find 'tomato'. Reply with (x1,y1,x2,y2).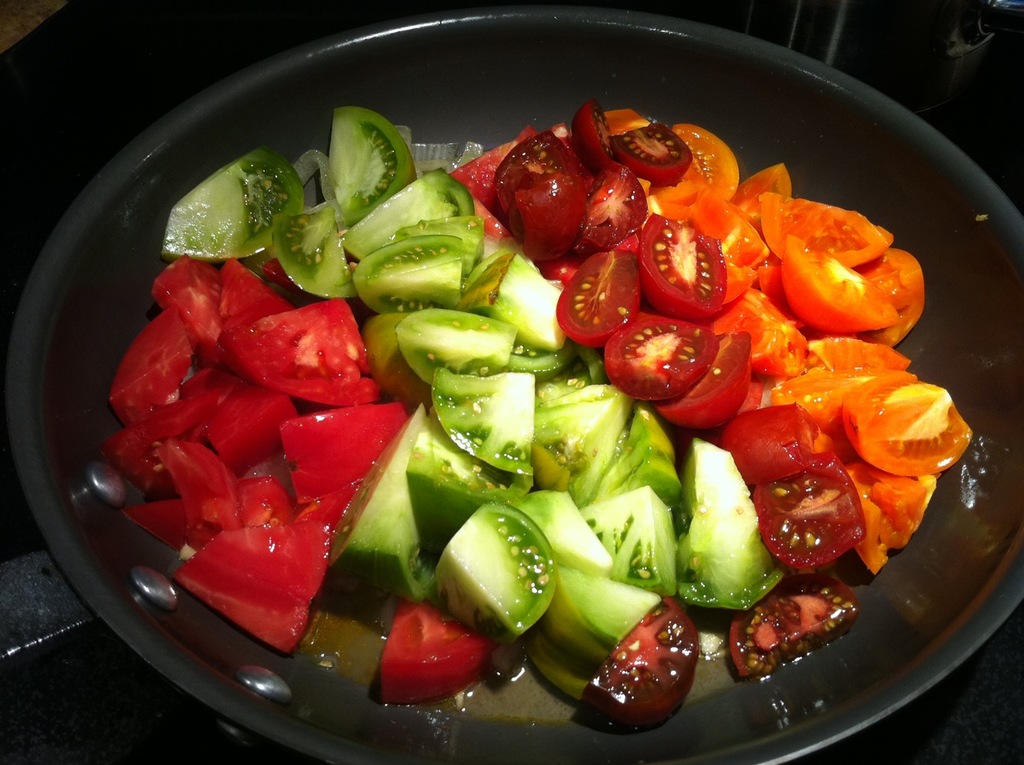
(597,596,709,722).
